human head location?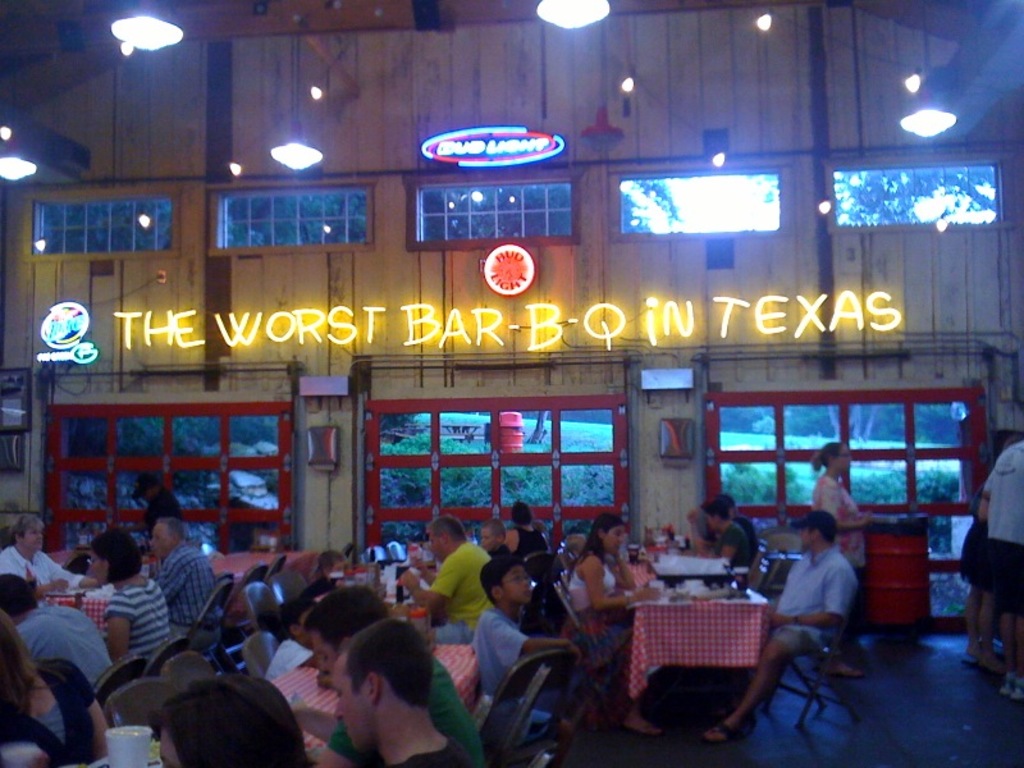
region(700, 498, 731, 532)
